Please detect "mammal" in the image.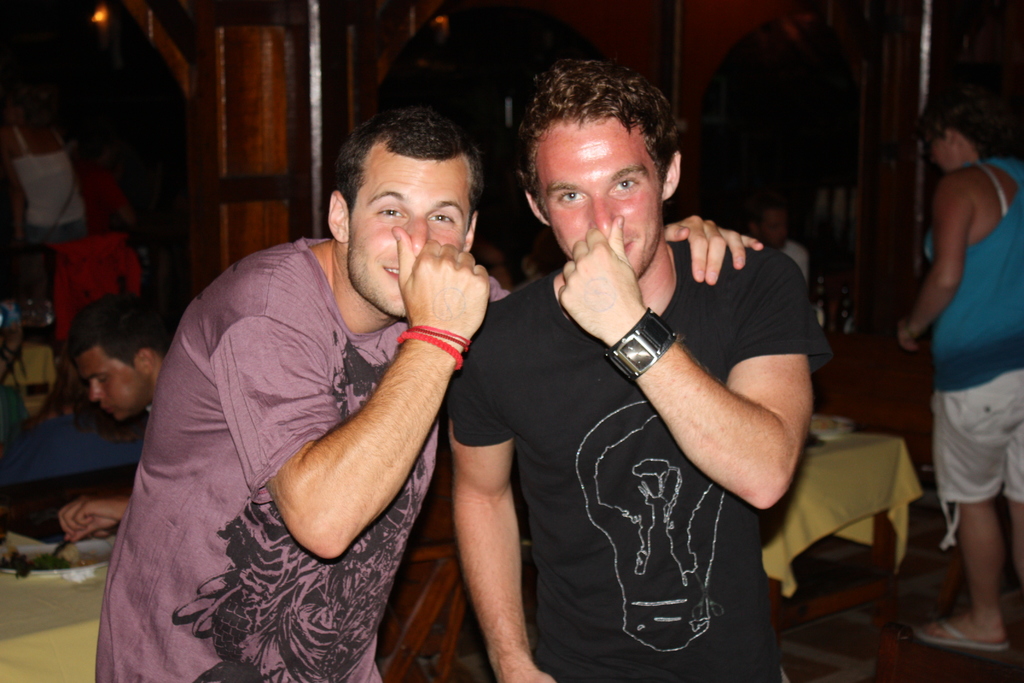
pyautogui.locateOnScreen(444, 59, 833, 682).
